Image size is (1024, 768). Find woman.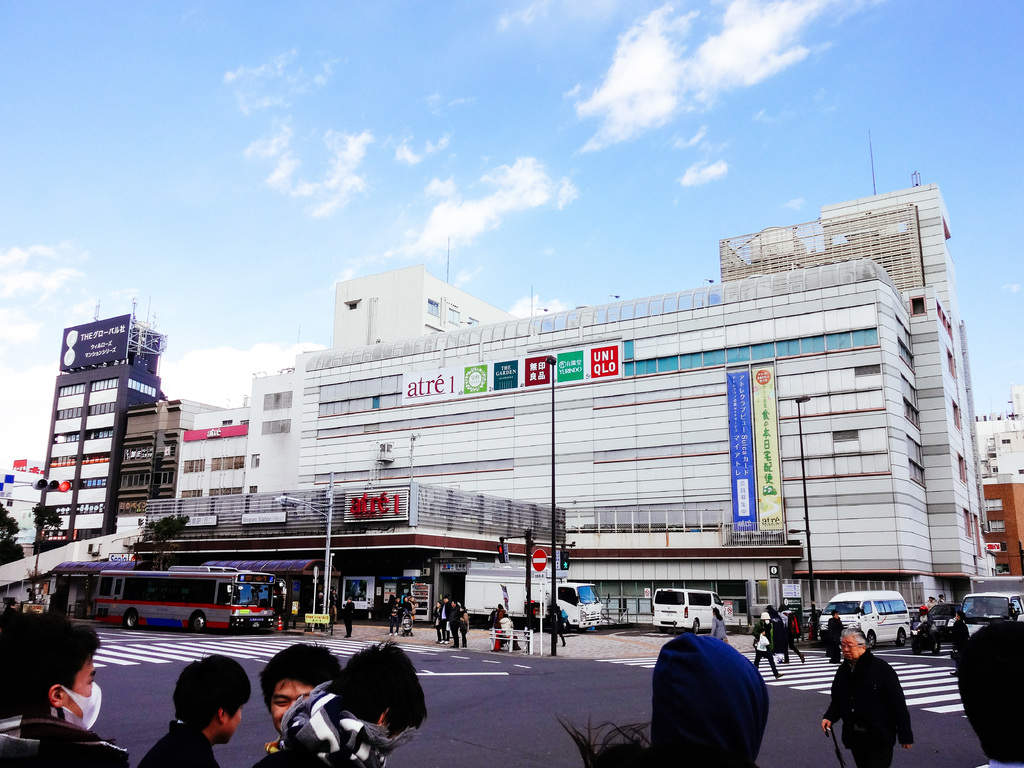
[926,596,938,611].
